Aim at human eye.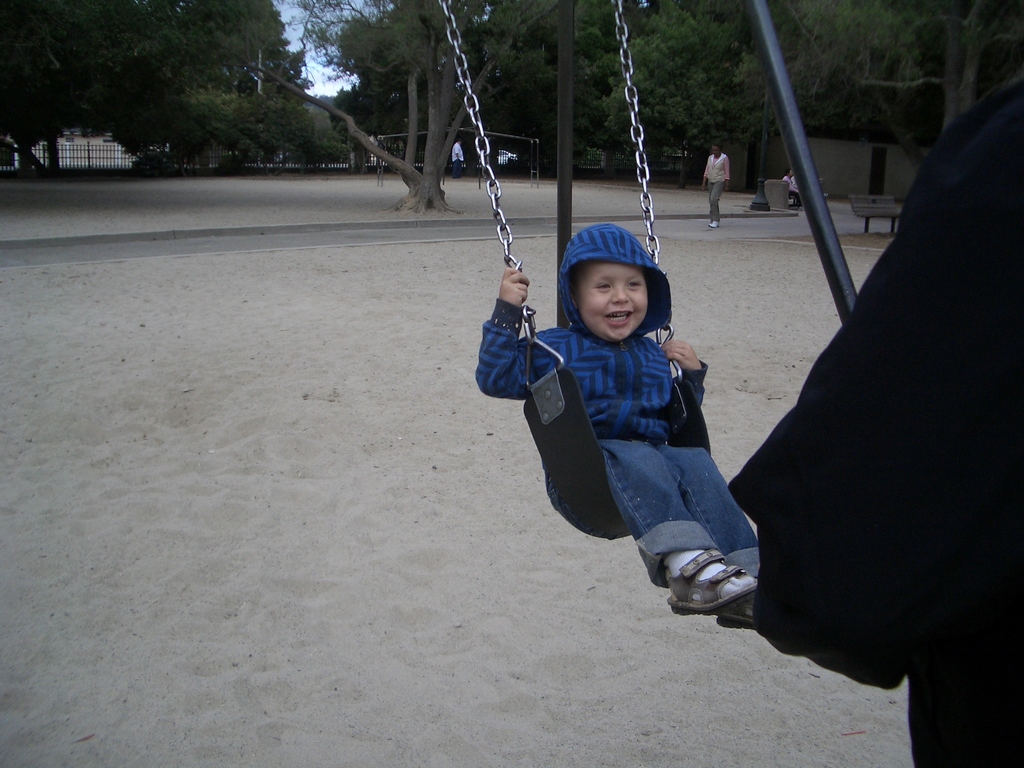
Aimed at left=628, top=281, right=643, bottom=291.
